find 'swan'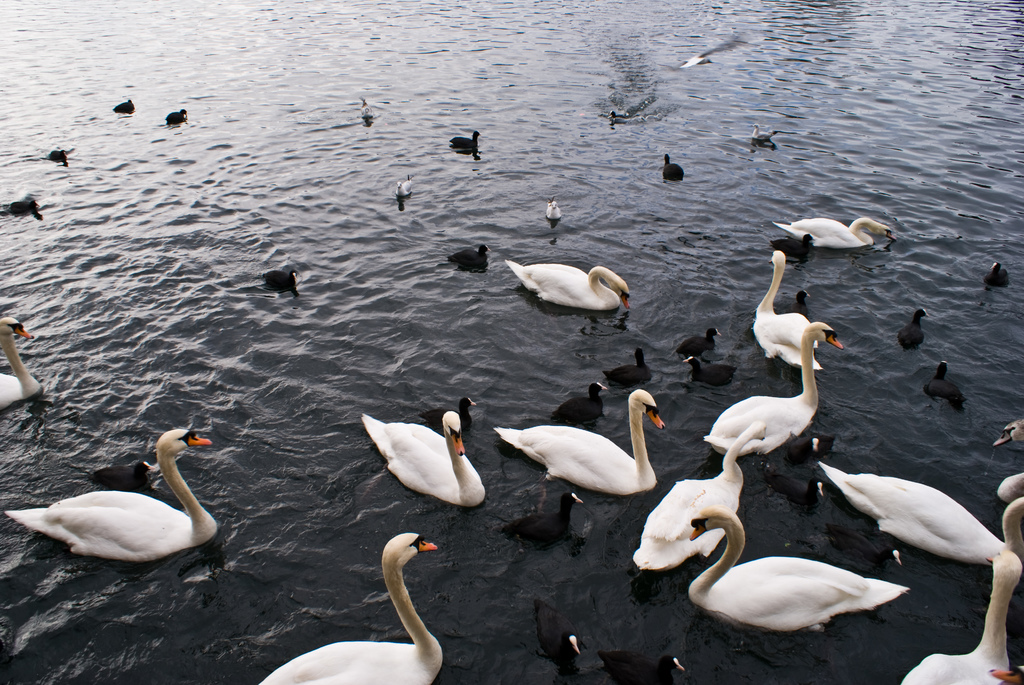
l=255, t=530, r=441, b=684
